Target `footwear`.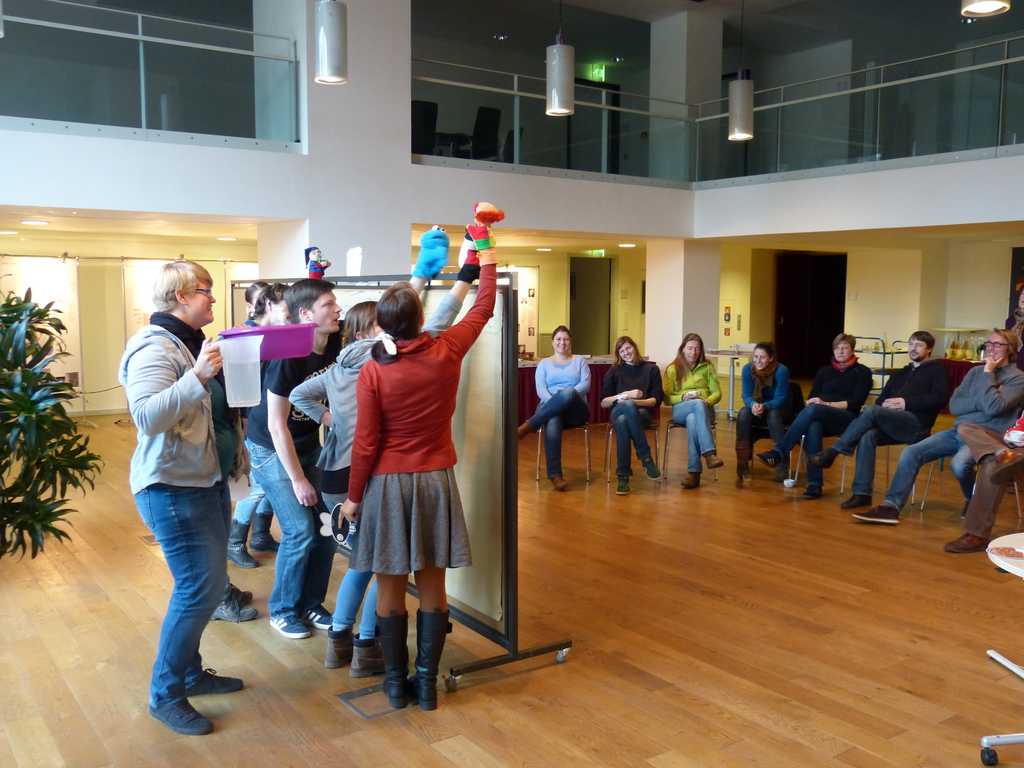
Target region: {"x1": 518, "y1": 420, "x2": 532, "y2": 442}.
